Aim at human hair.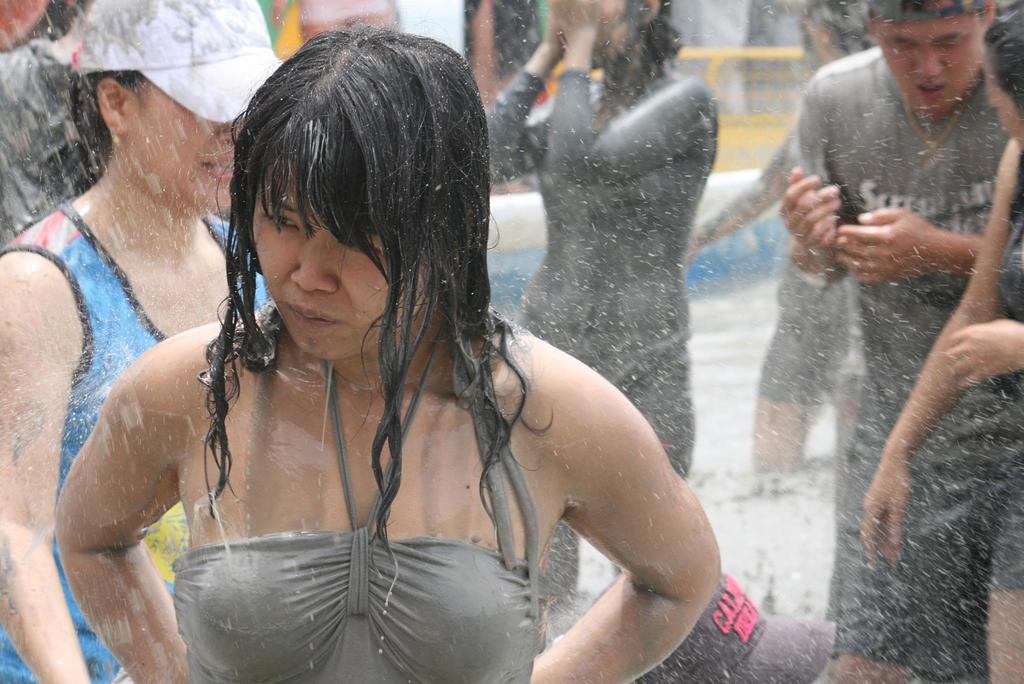
Aimed at x1=213, y1=10, x2=499, y2=496.
